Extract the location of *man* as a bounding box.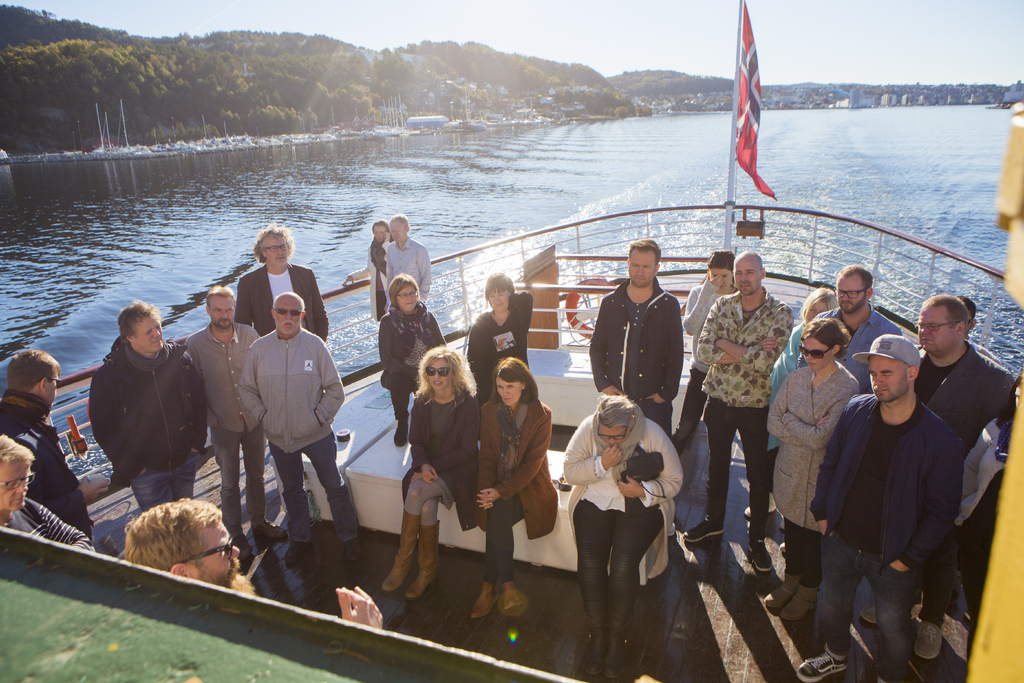
bbox(124, 500, 237, 601).
